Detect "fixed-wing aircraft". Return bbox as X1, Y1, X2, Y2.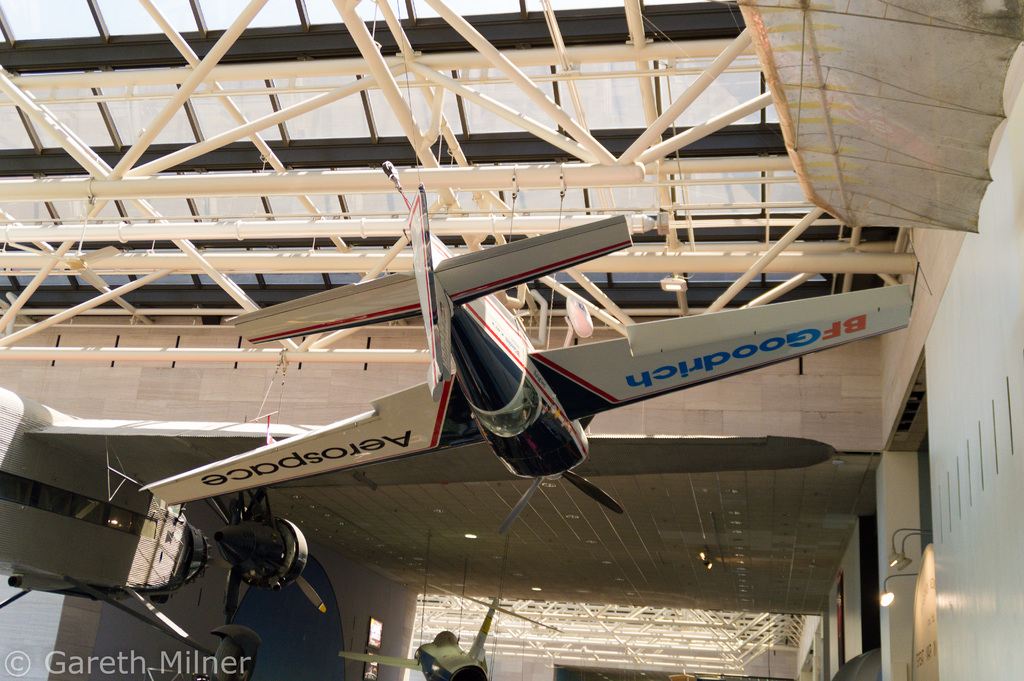
339, 575, 561, 680.
